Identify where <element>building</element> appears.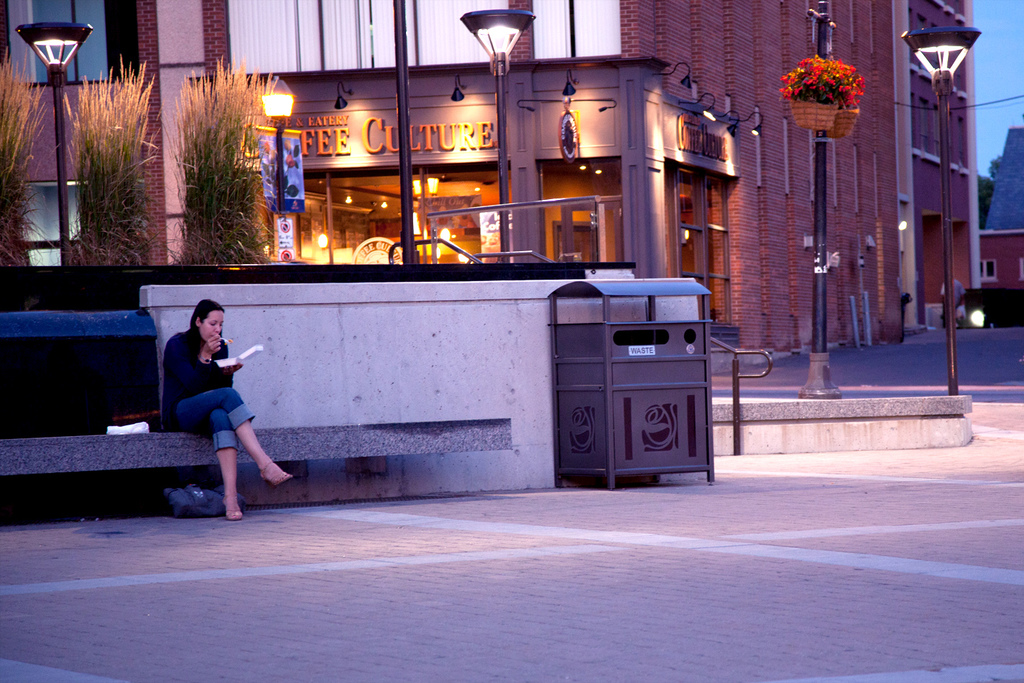
Appears at x1=0 y1=0 x2=981 y2=360.
